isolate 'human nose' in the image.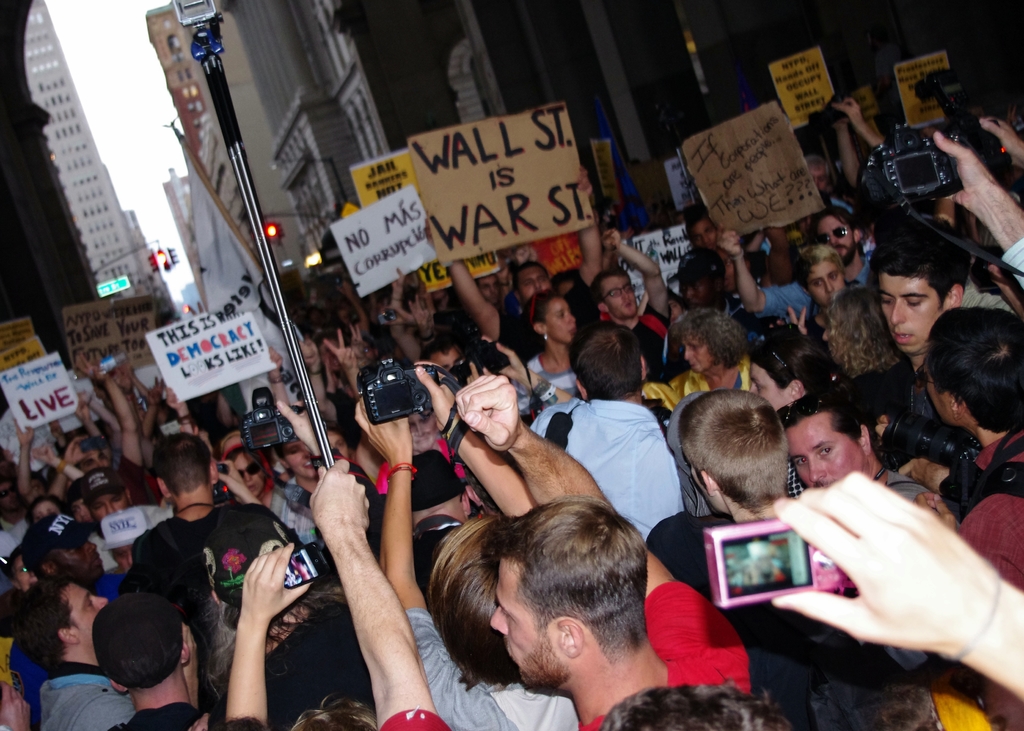
Isolated region: <bbox>686, 348, 694, 367</bbox>.
